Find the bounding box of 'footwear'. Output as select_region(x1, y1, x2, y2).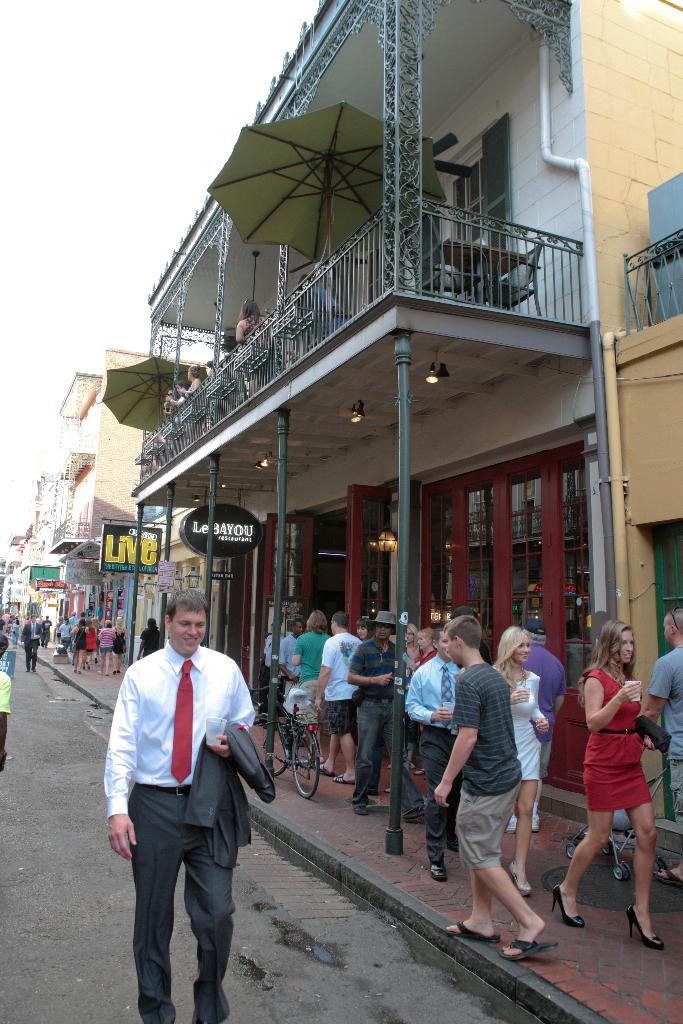
select_region(402, 806, 425, 820).
